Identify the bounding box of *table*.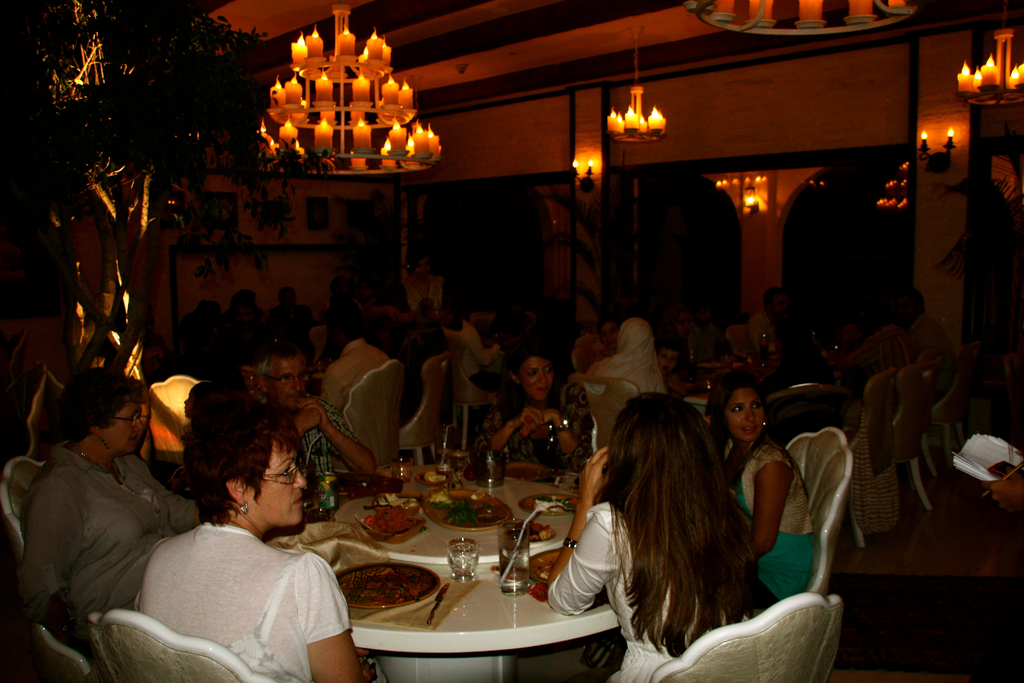
(315, 466, 644, 675).
